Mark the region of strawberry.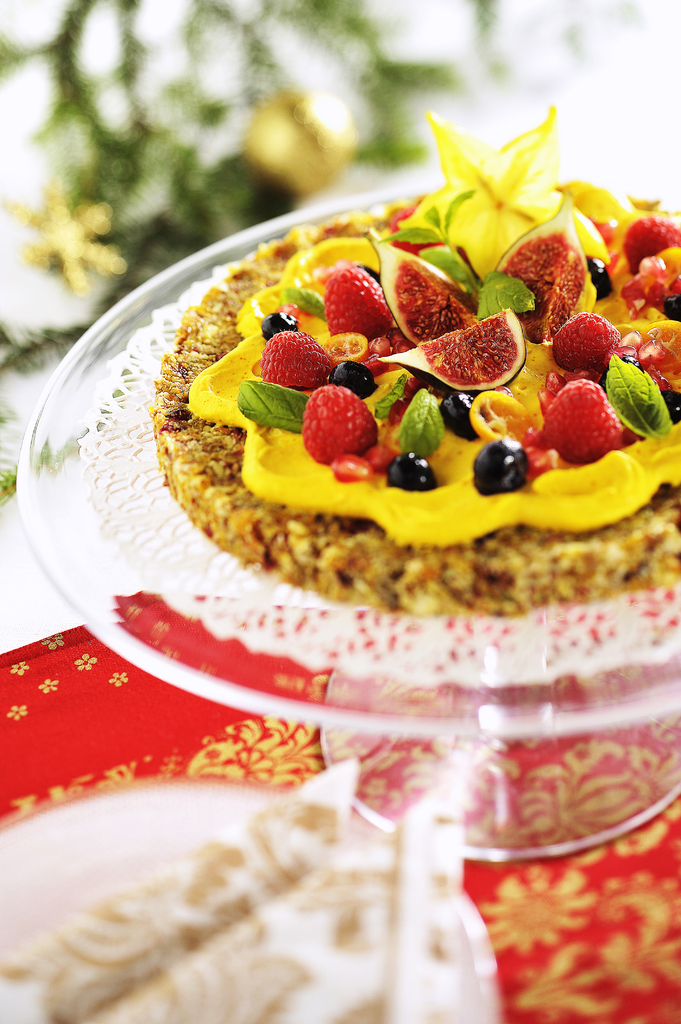
Region: 262:326:336:387.
